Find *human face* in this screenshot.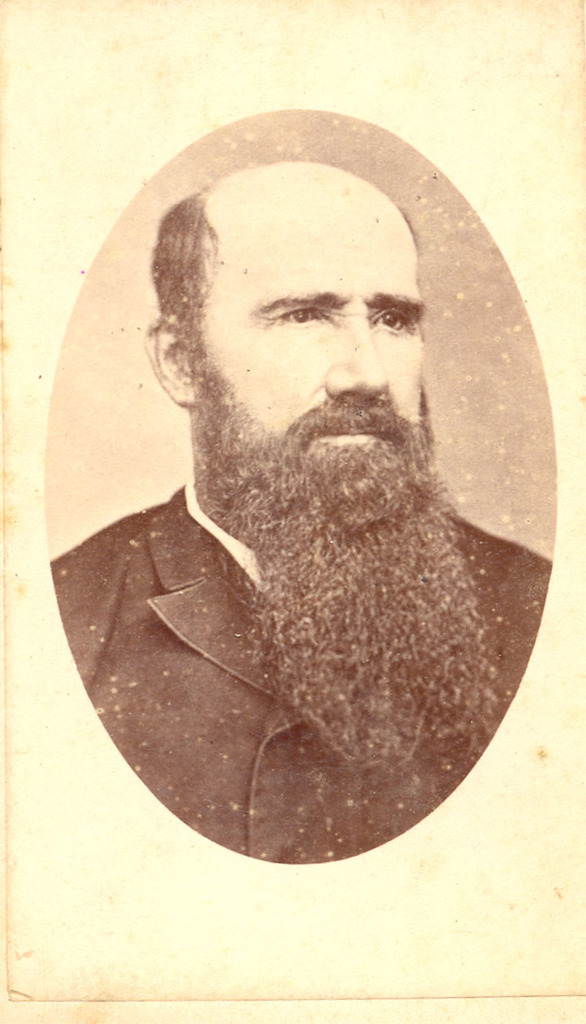
The bounding box for *human face* is [left=190, top=168, right=424, bottom=490].
